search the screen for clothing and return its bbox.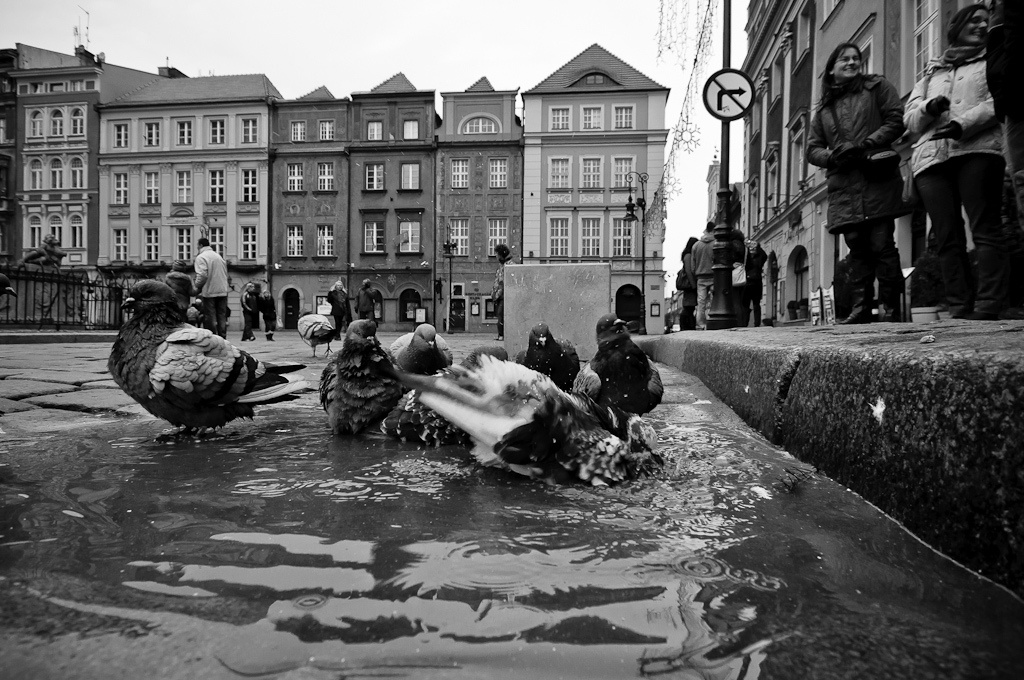
Found: locate(899, 52, 1016, 289).
